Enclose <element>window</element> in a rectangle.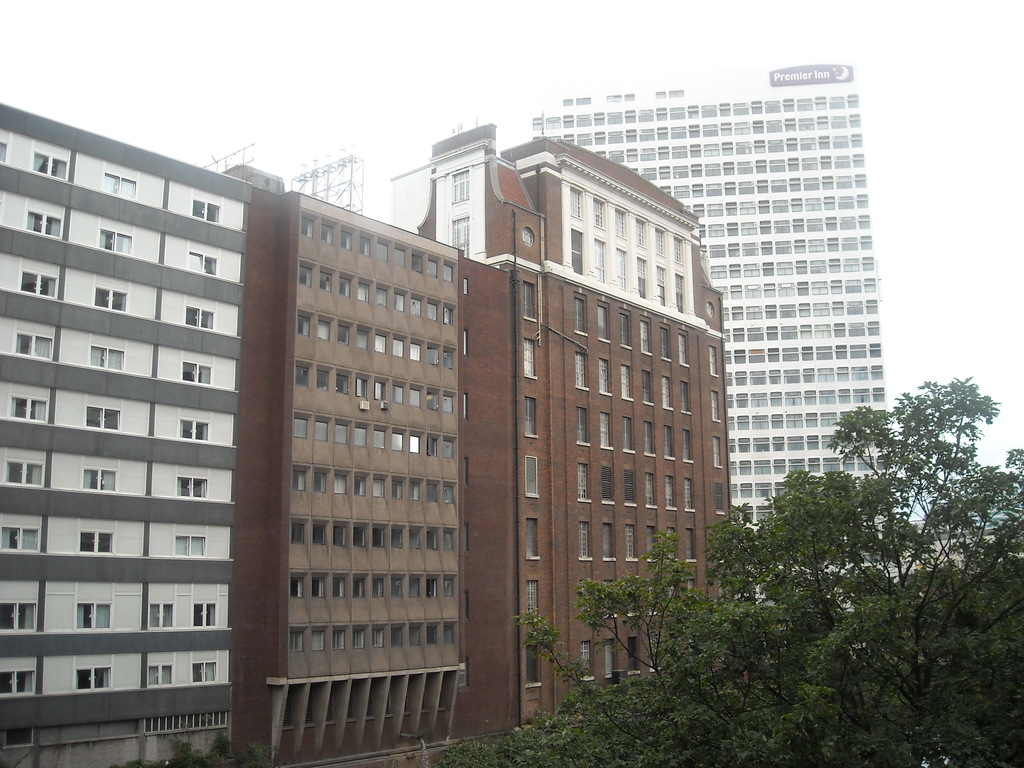
877/459/886/470.
